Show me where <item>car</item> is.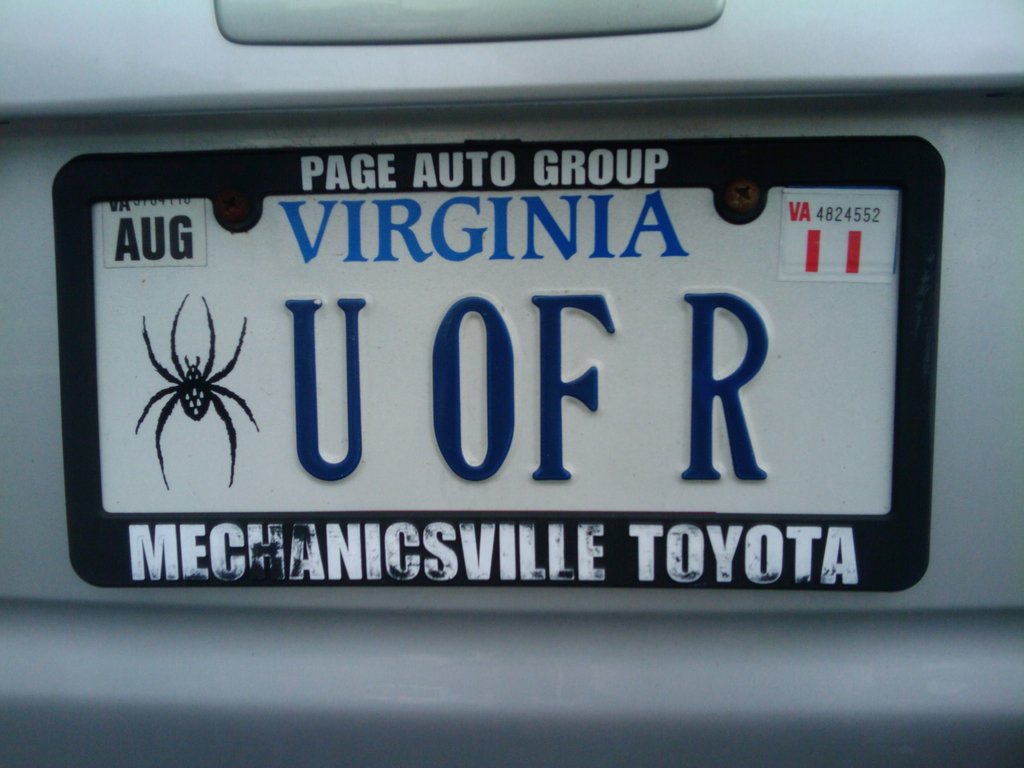
<item>car</item> is at <bbox>0, 0, 1023, 767</bbox>.
